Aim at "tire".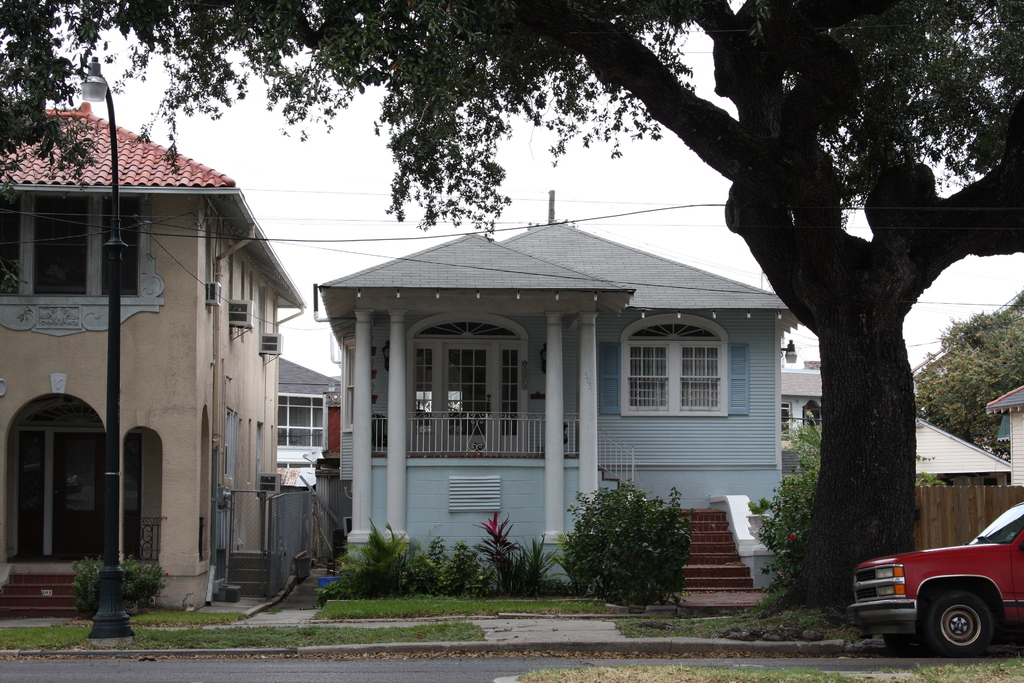
Aimed at box=[911, 586, 1007, 659].
